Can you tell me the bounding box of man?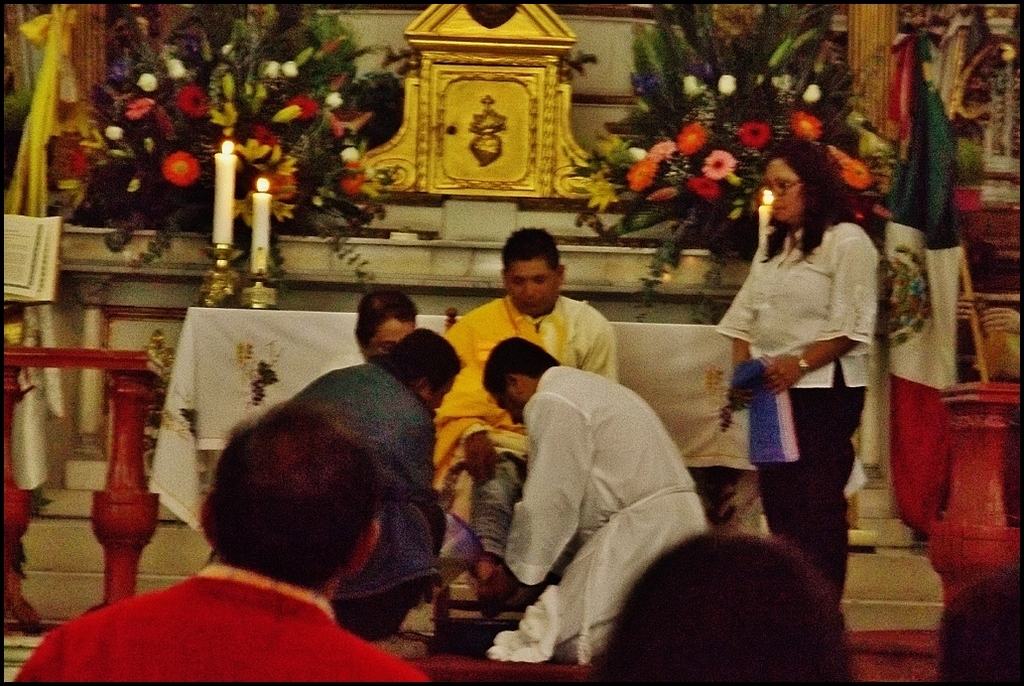
488,337,710,667.
